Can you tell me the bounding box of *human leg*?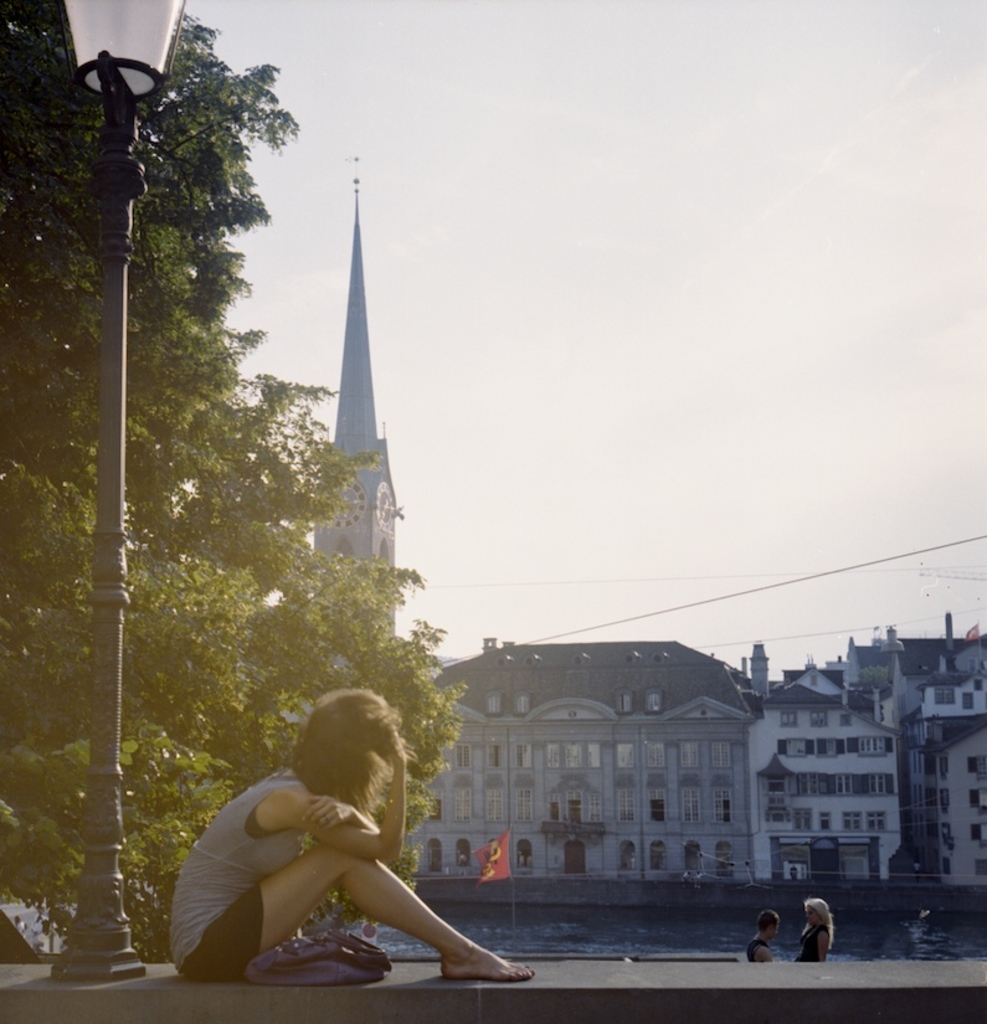
bbox=(174, 845, 534, 979).
